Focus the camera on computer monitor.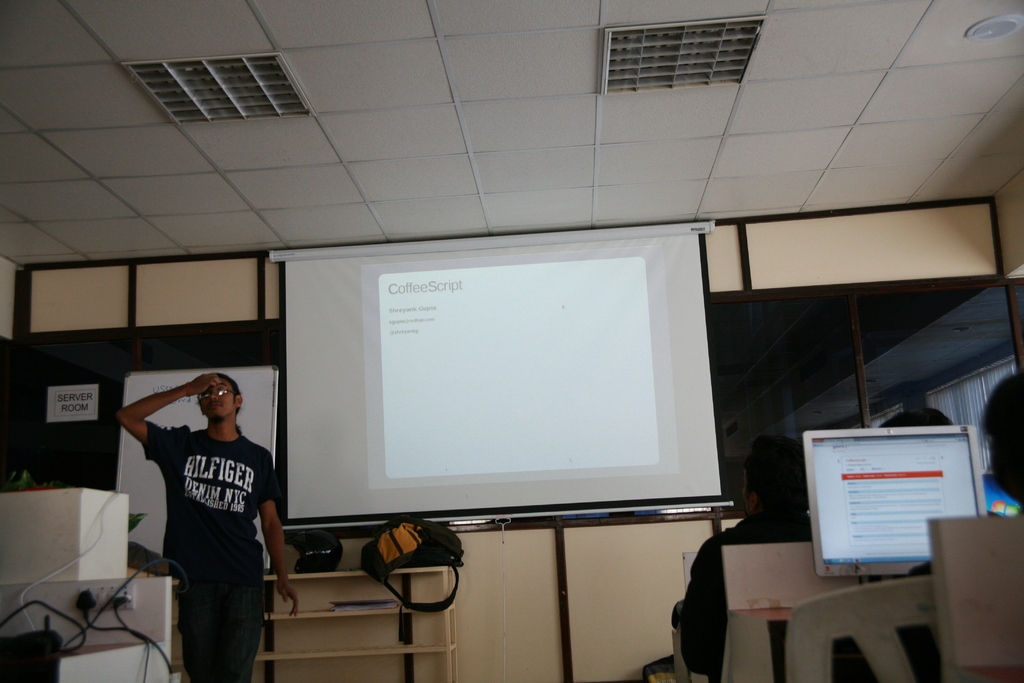
Focus region: crop(804, 432, 991, 584).
